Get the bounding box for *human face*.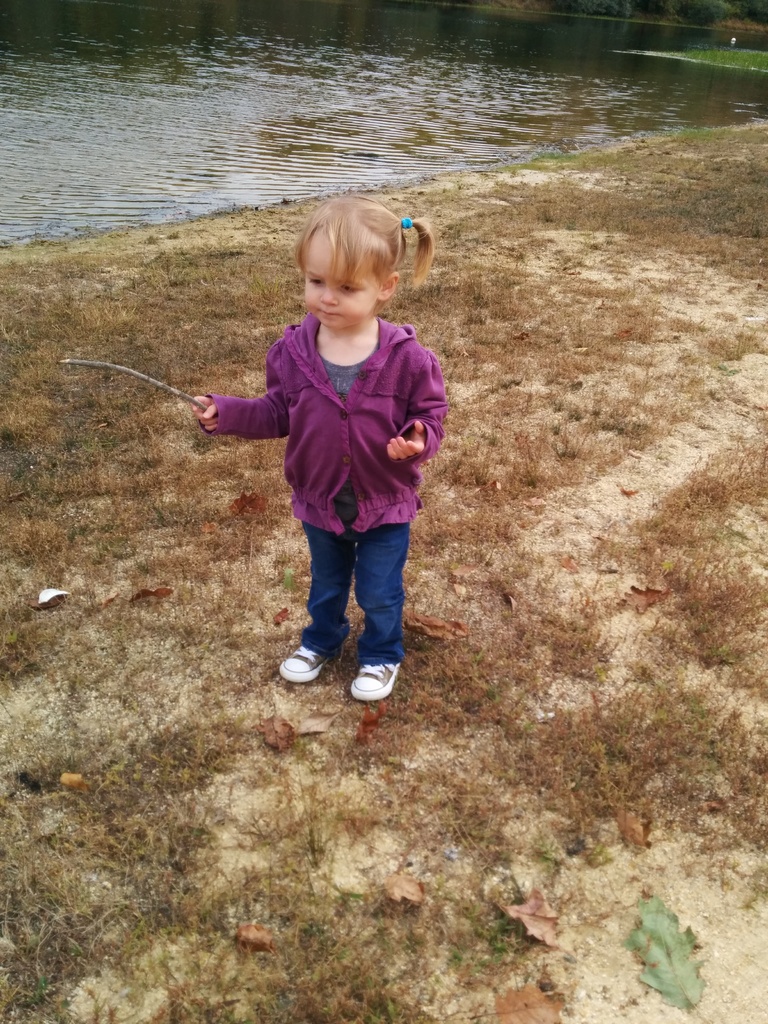
{"left": 302, "top": 237, "right": 372, "bottom": 333}.
